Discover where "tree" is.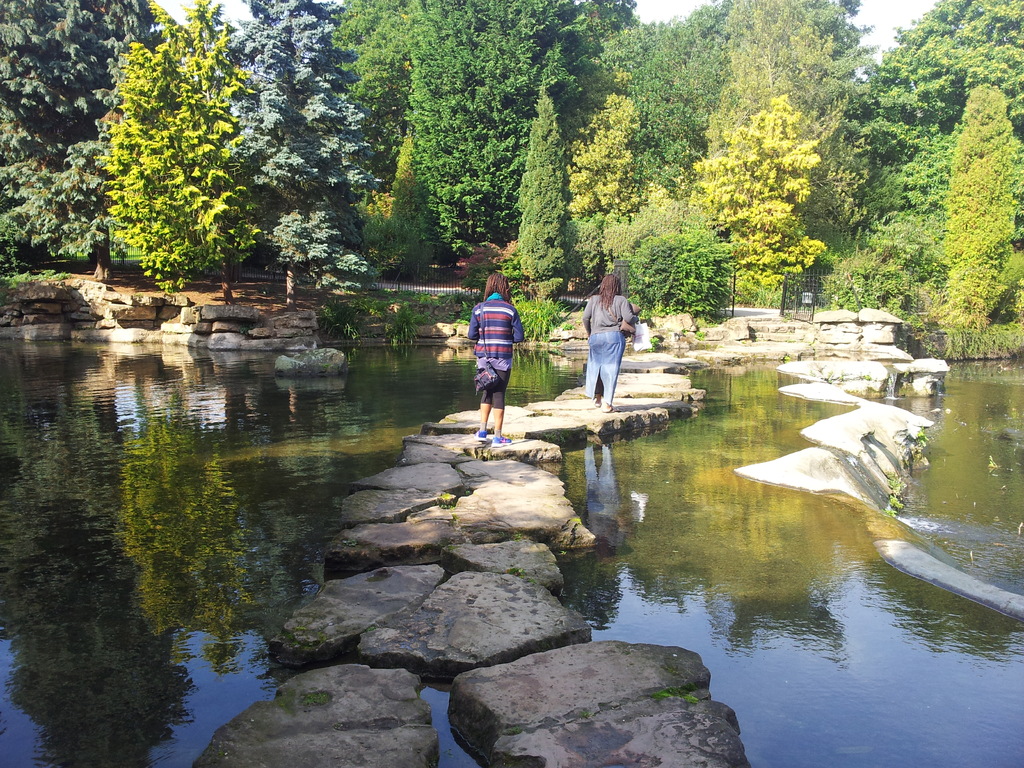
Discovered at bbox=(0, 0, 165, 280).
